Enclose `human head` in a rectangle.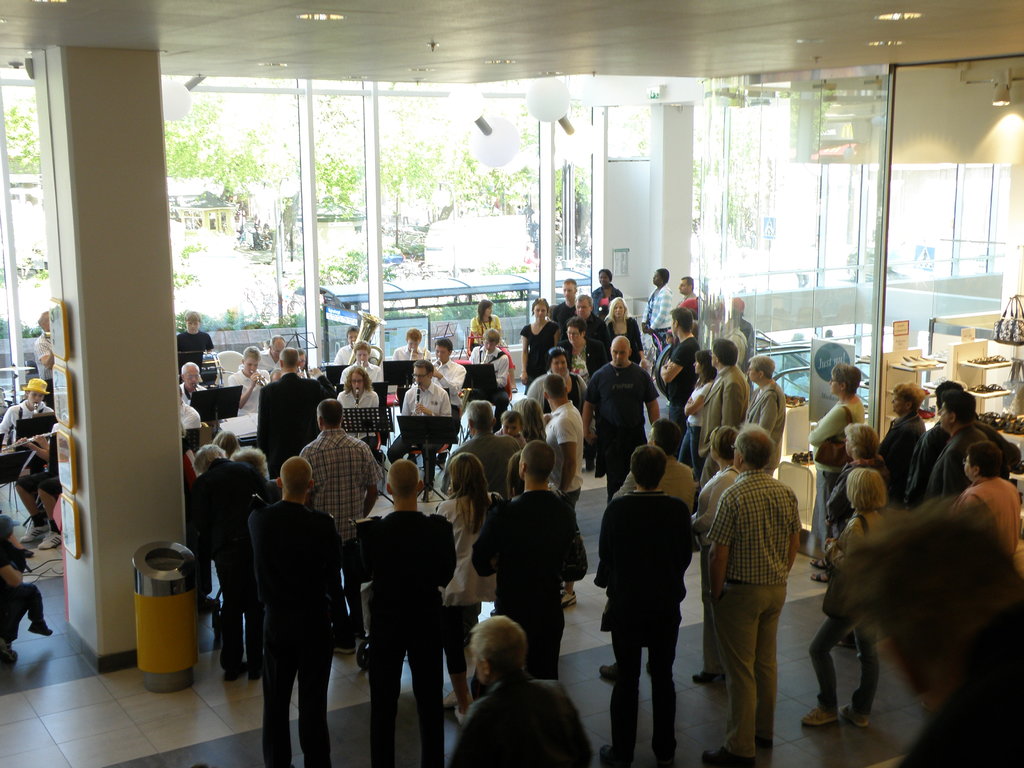
<bbox>567, 317, 587, 345</bbox>.
